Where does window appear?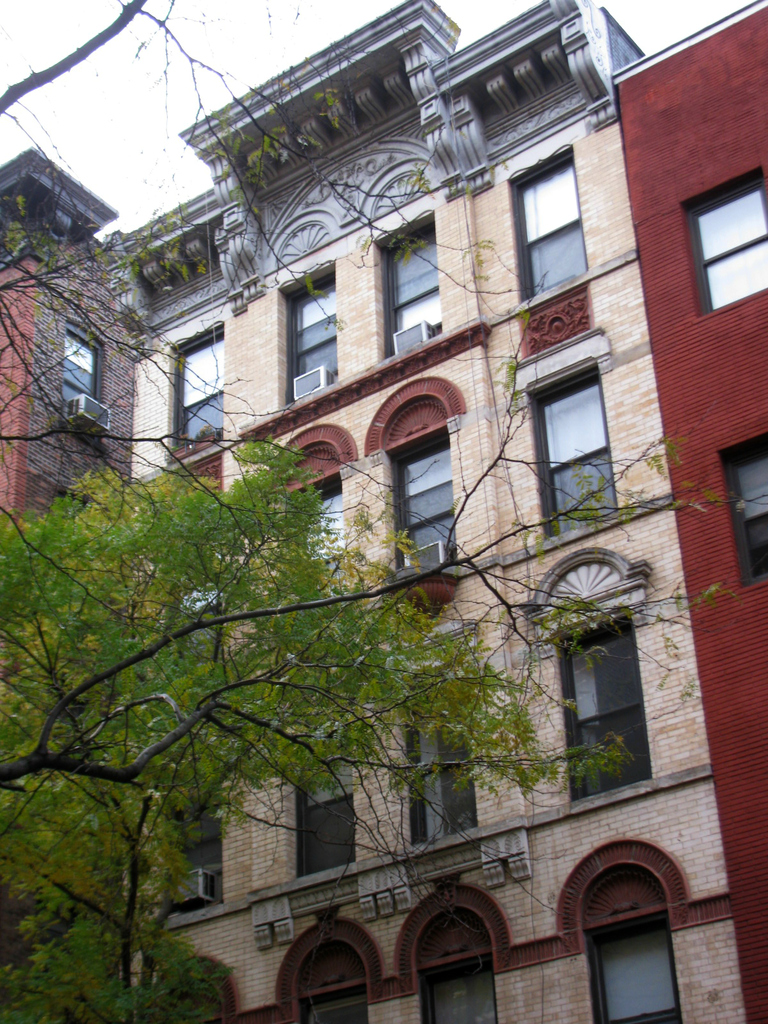
Appears at region(383, 218, 455, 357).
